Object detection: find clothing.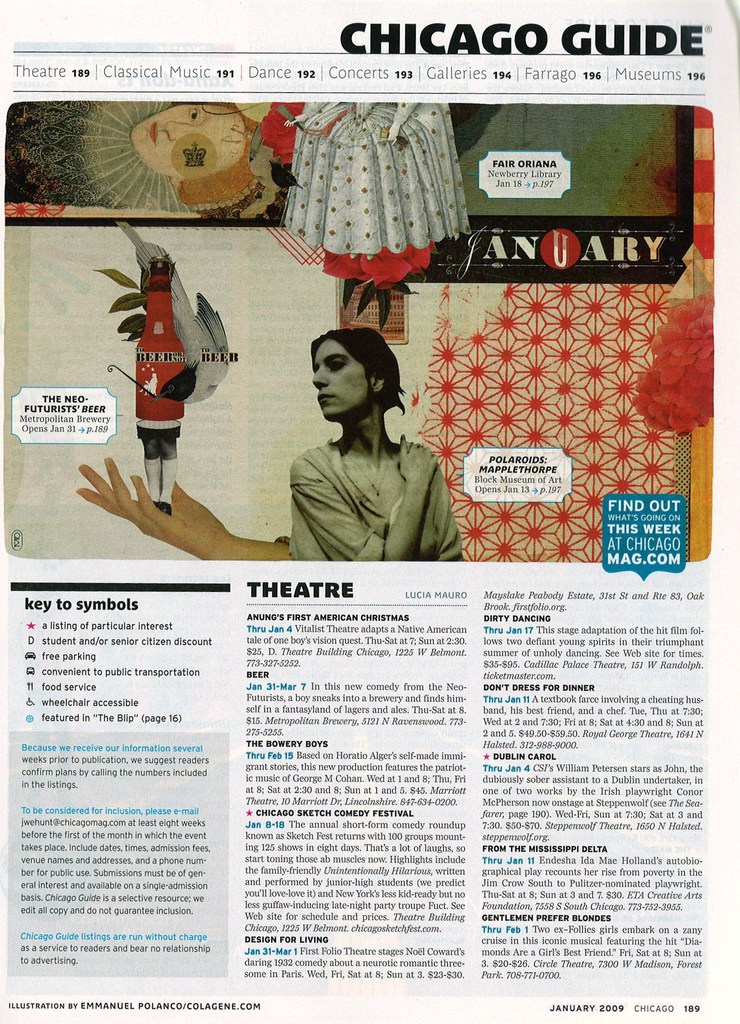
[266, 103, 474, 282].
